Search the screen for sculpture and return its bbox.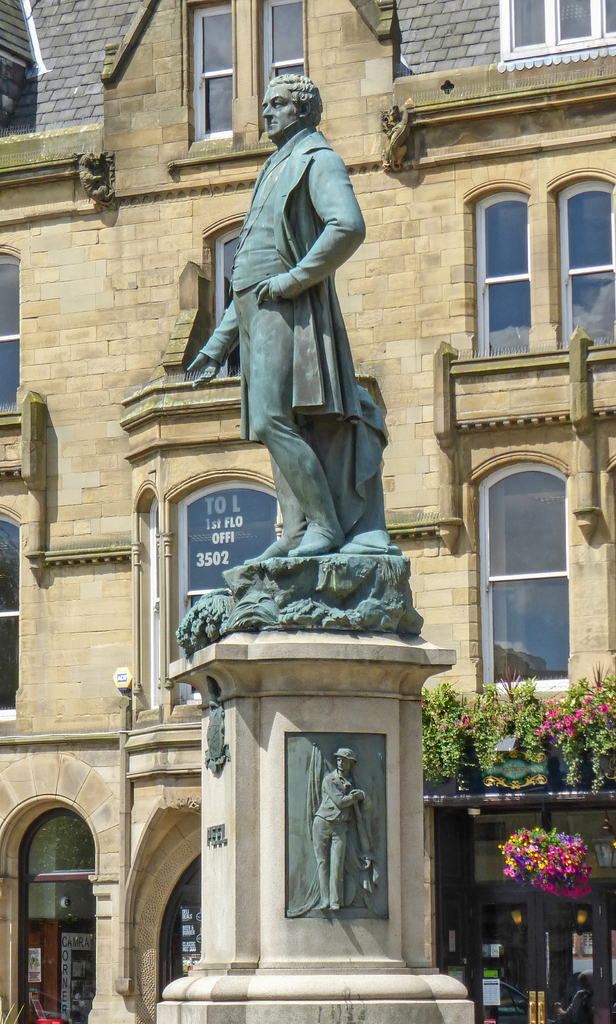
Found: [left=191, top=57, right=396, bottom=593].
